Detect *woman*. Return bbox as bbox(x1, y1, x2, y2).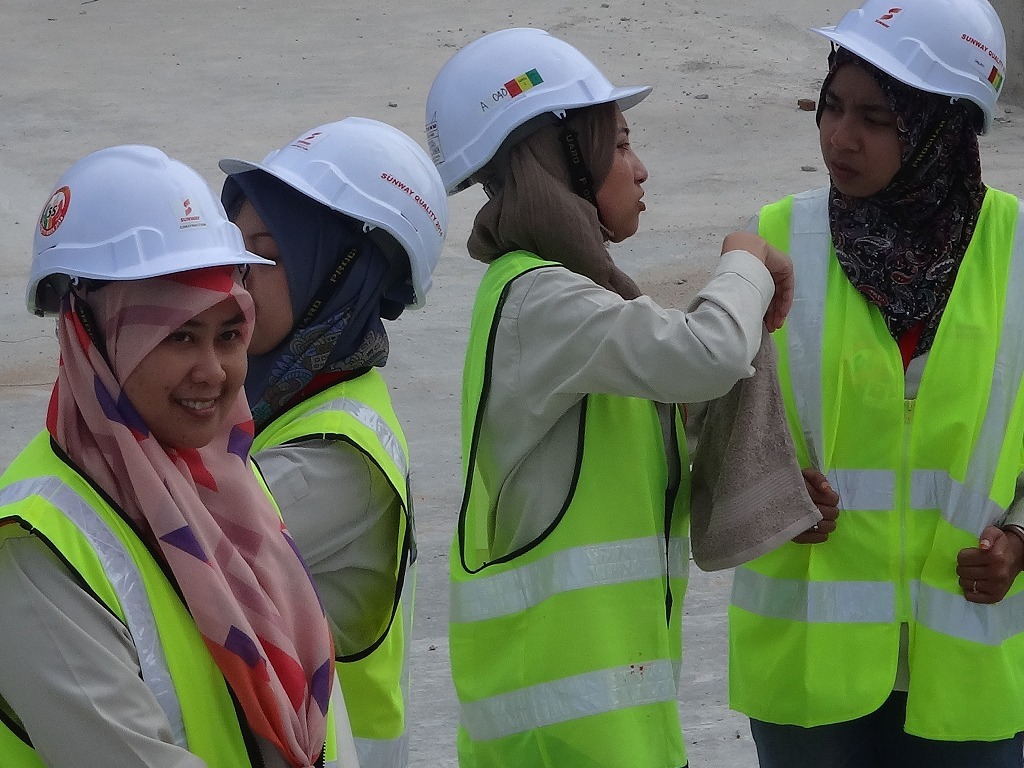
bbox(211, 120, 451, 767).
